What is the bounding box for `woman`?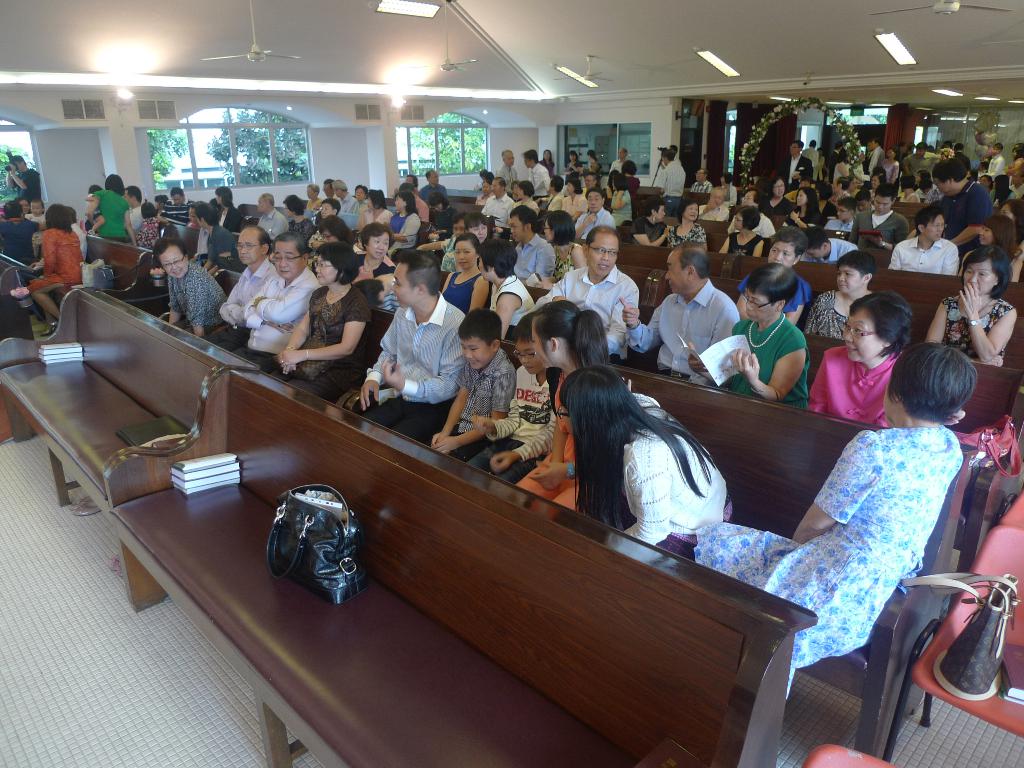
(903, 145, 915, 157).
